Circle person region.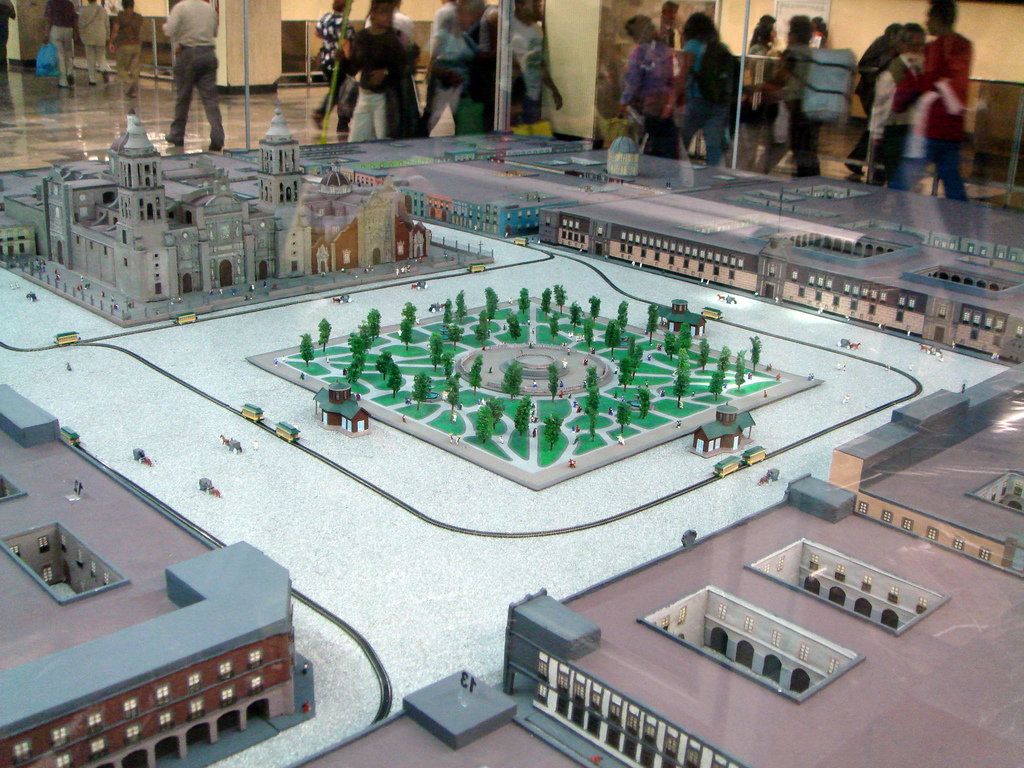
Region: x1=0 y1=0 x2=16 y2=79.
